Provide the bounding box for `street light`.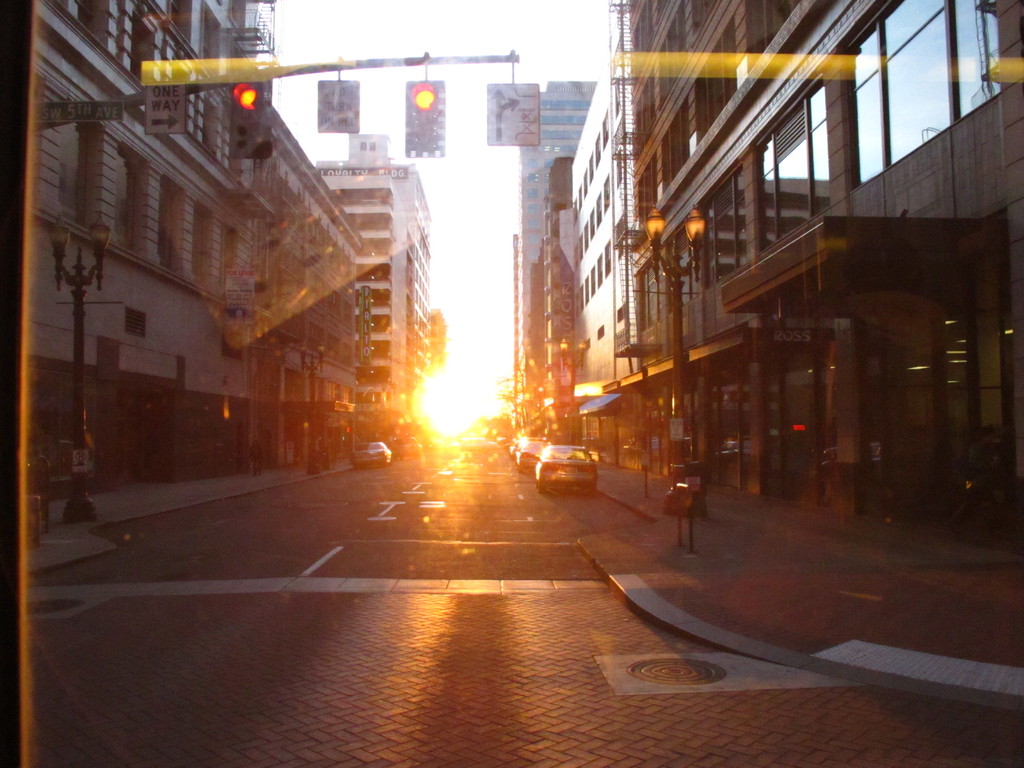
[45, 209, 113, 522].
